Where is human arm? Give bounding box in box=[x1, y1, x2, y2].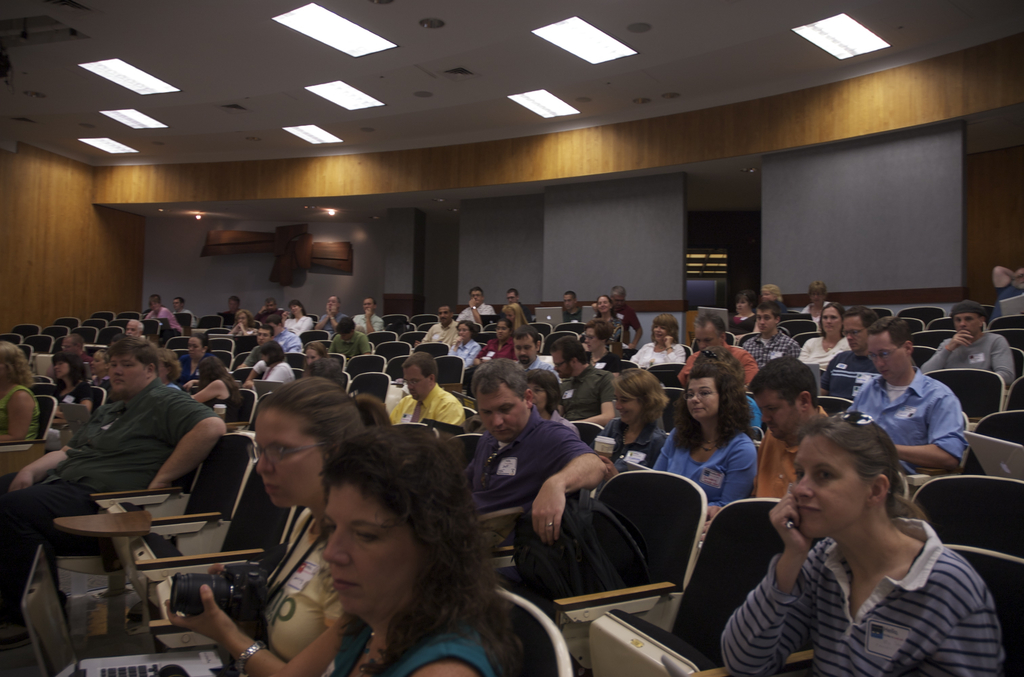
box=[447, 332, 465, 365].
